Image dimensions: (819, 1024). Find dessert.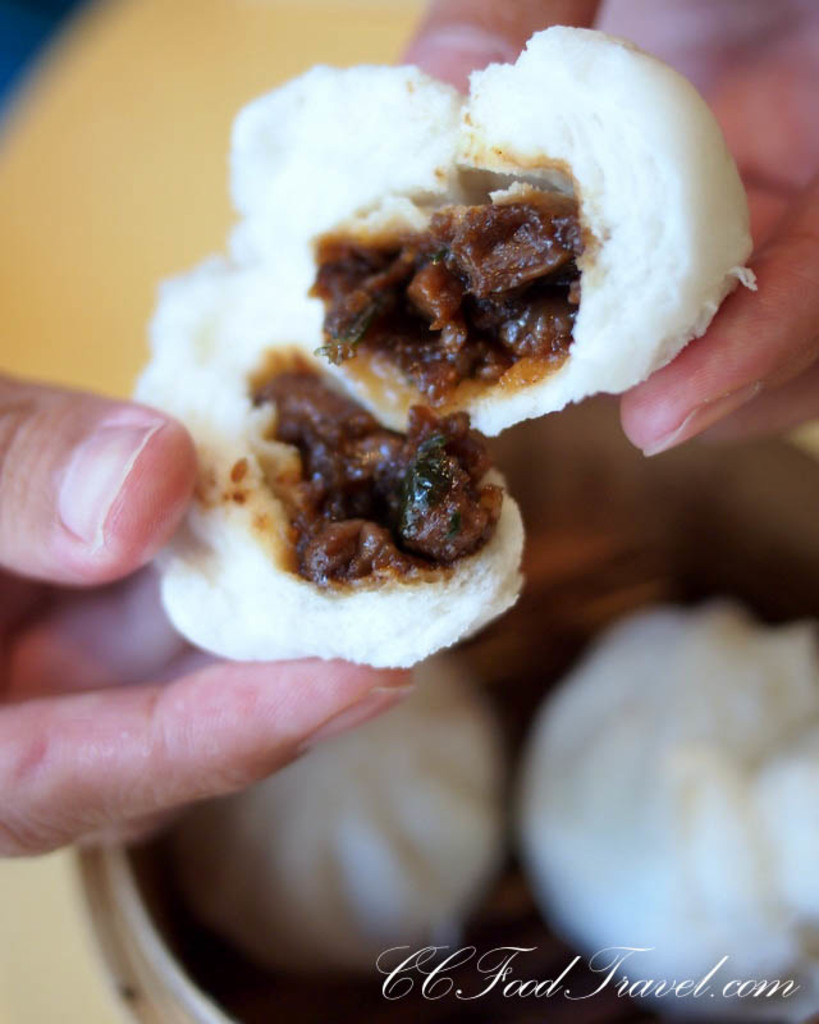
120:22:758:662.
